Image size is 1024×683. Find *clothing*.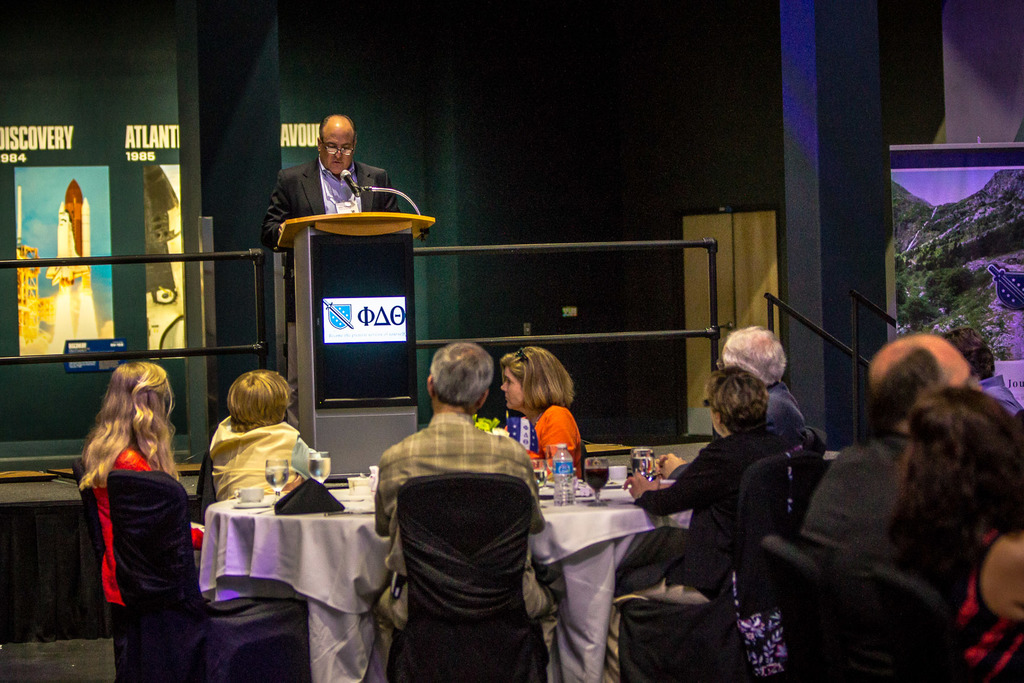
939, 526, 1023, 682.
